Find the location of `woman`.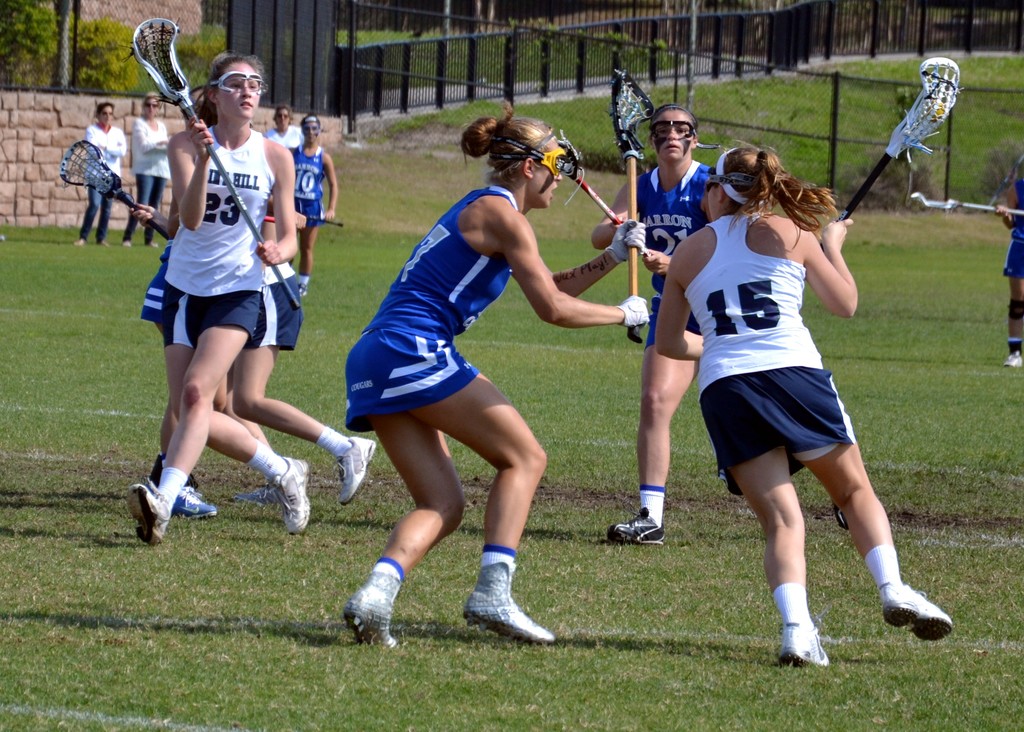
Location: x1=282, y1=111, x2=338, y2=307.
